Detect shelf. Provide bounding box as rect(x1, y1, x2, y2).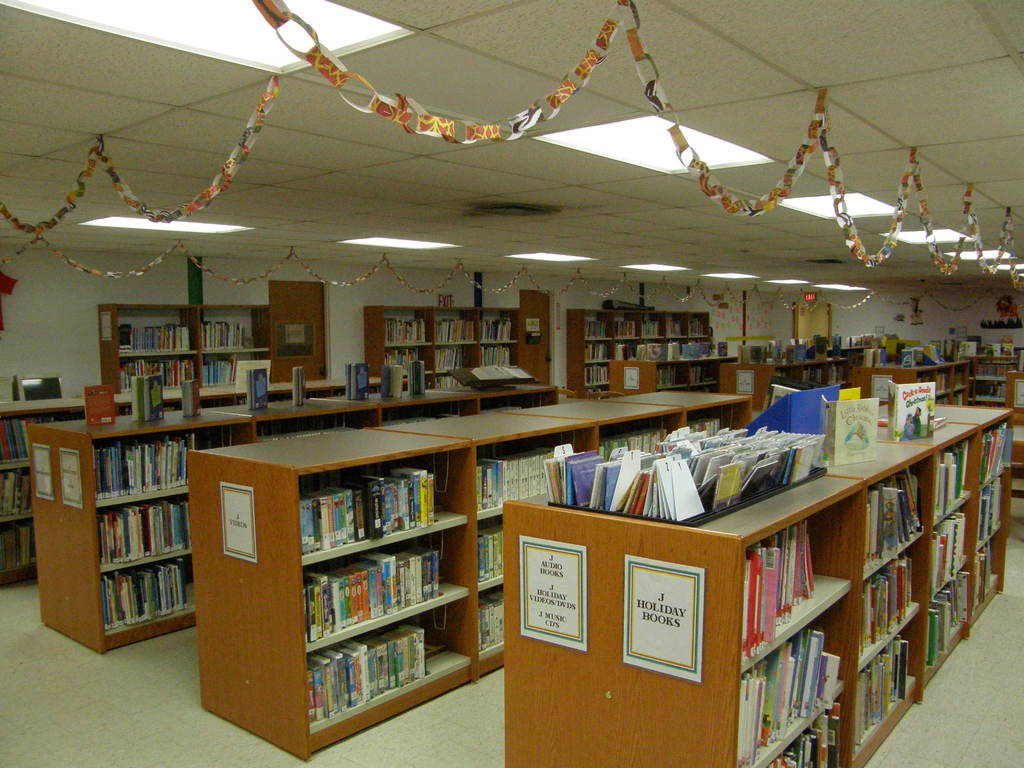
rect(373, 305, 540, 403).
